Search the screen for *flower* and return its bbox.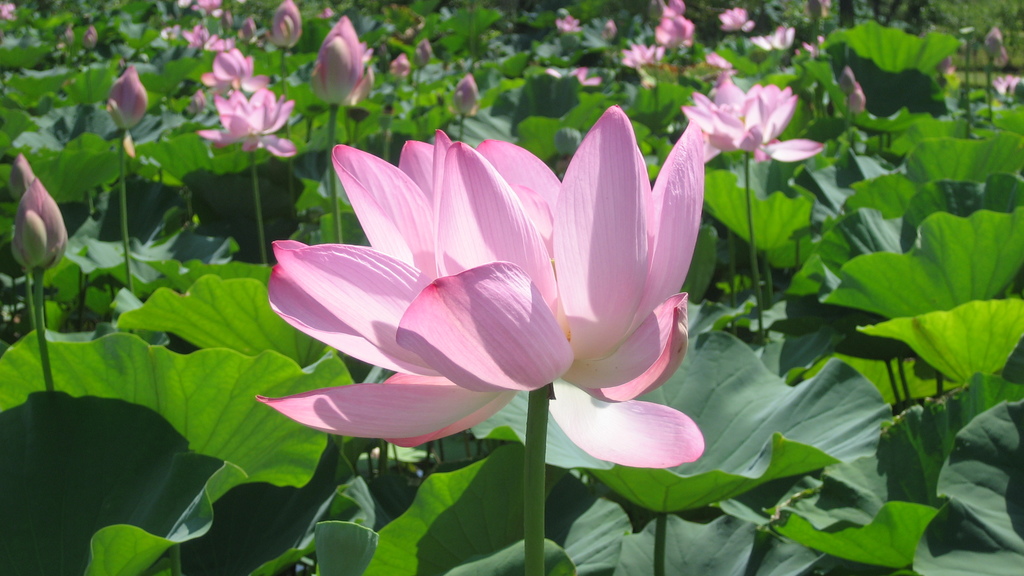
Found: locate(199, 85, 294, 159).
